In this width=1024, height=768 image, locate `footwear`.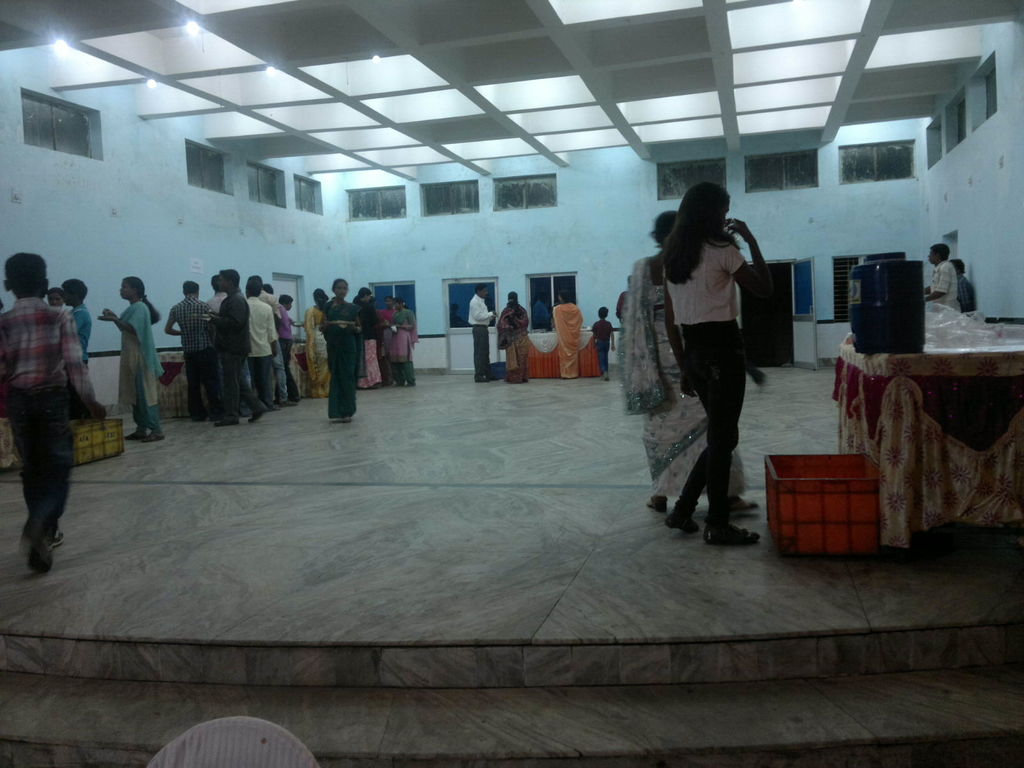
Bounding box: <region>705, 522, 762, 548</region>.
